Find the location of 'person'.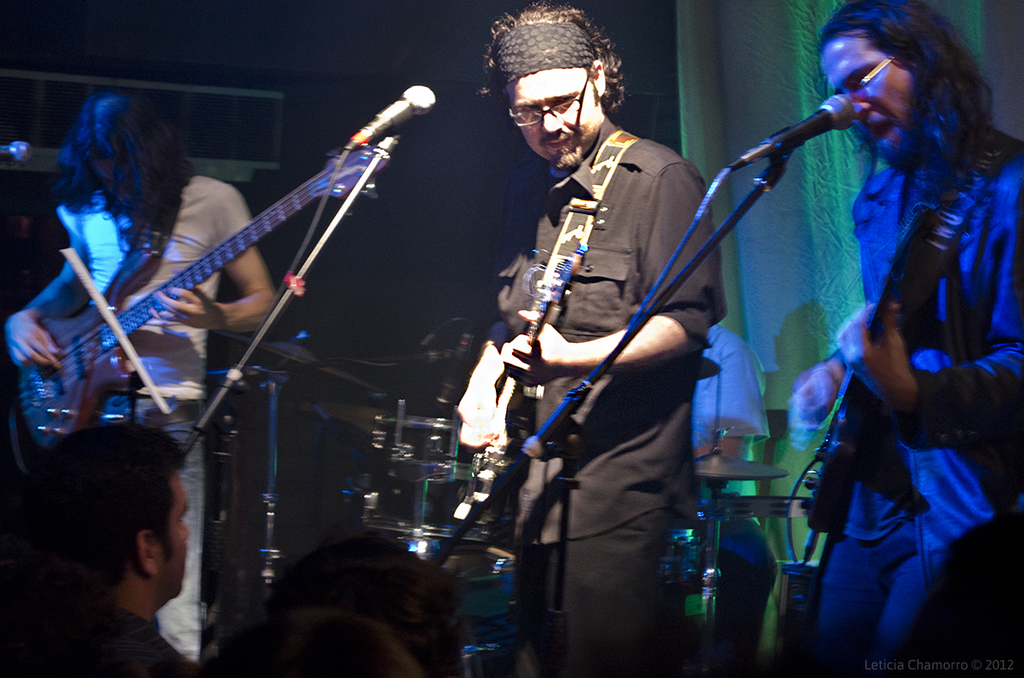
Location: detection(9, 422, 214, 677).
